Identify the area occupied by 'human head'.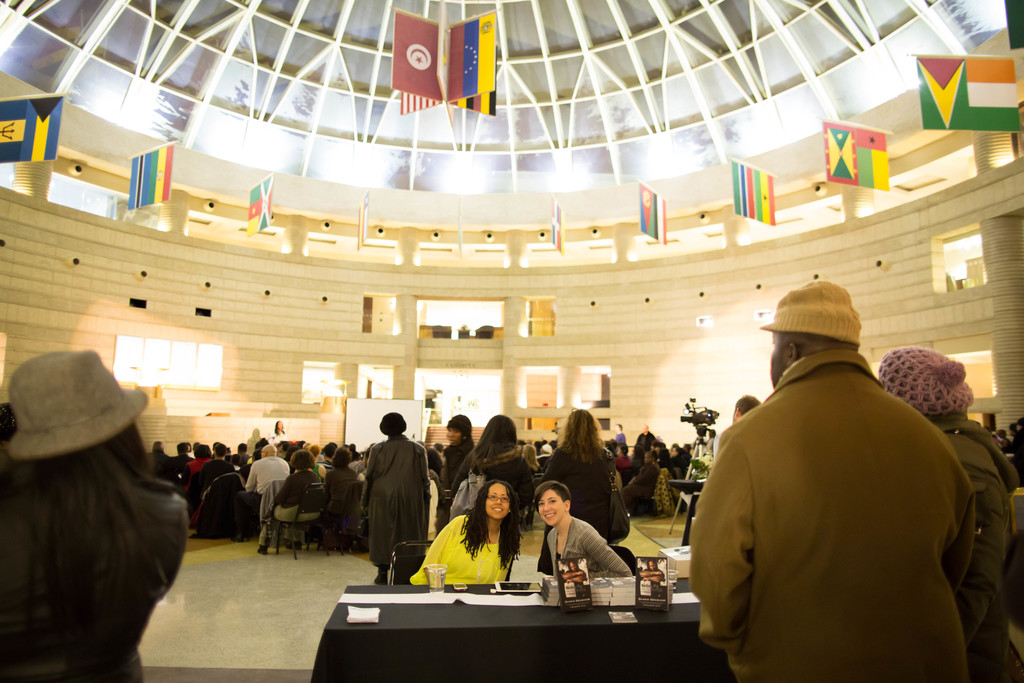
Area: Rect(614, 423, 621, 434).
